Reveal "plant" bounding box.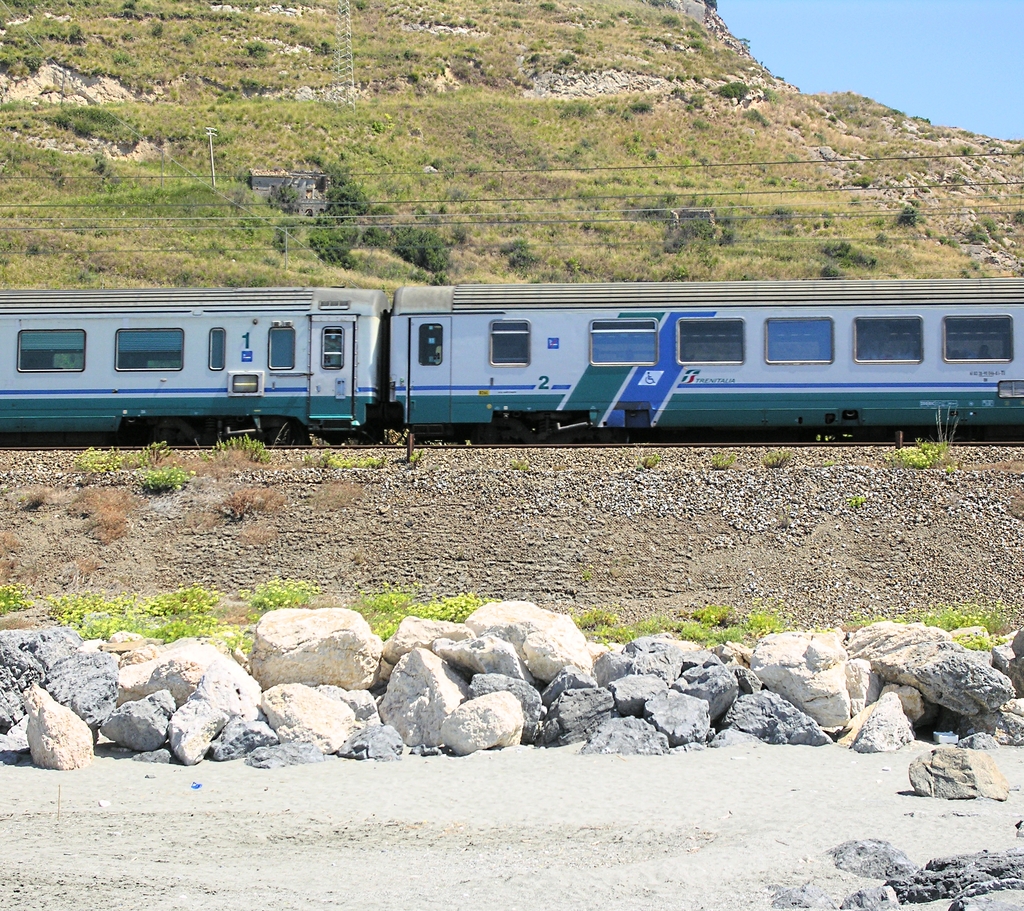
Revealed: <bbox>972, 600, 1005, 629</bbox>.
